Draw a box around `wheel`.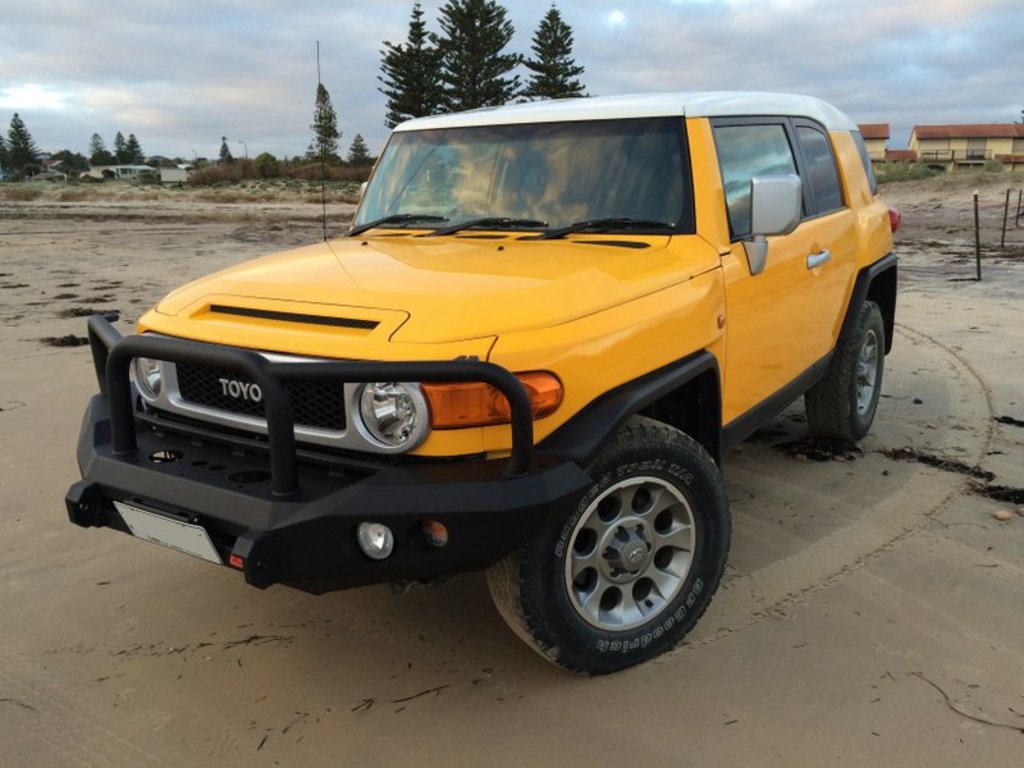
(477,410,736,677).
